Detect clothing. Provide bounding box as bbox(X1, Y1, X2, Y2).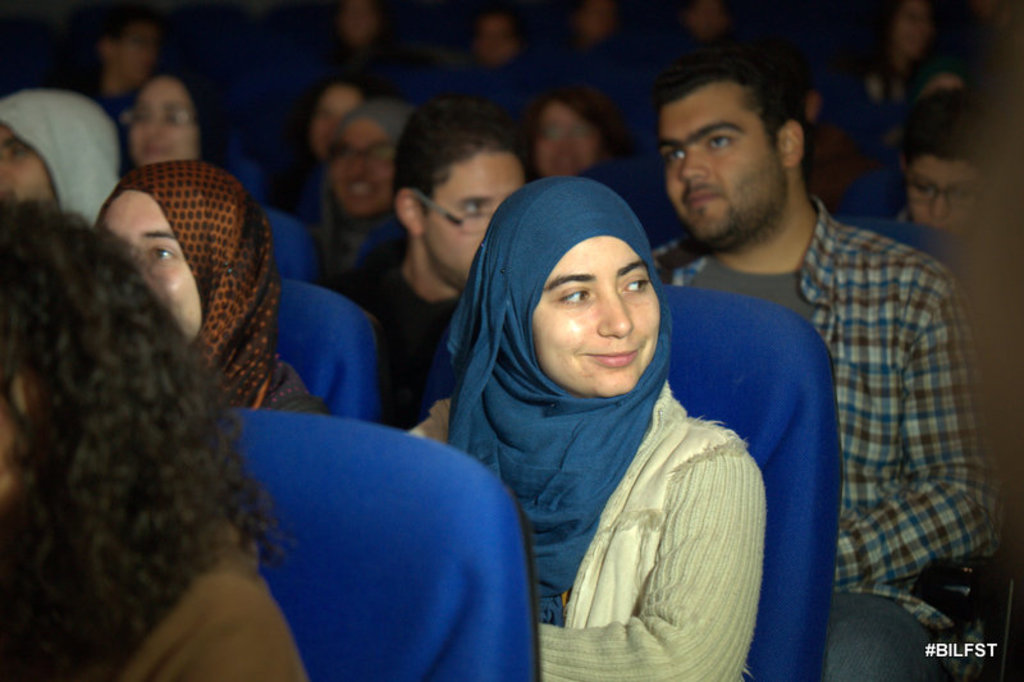
bbox(436, 237, 818, 678).
